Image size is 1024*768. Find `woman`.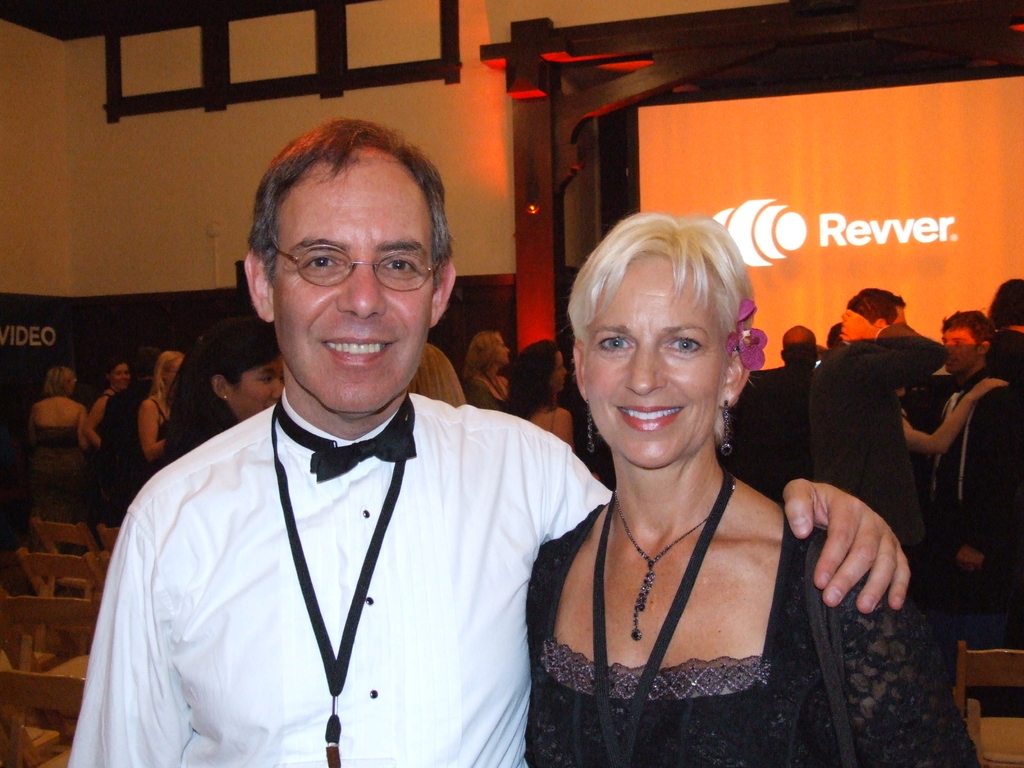
138, 349, 184, 486.
